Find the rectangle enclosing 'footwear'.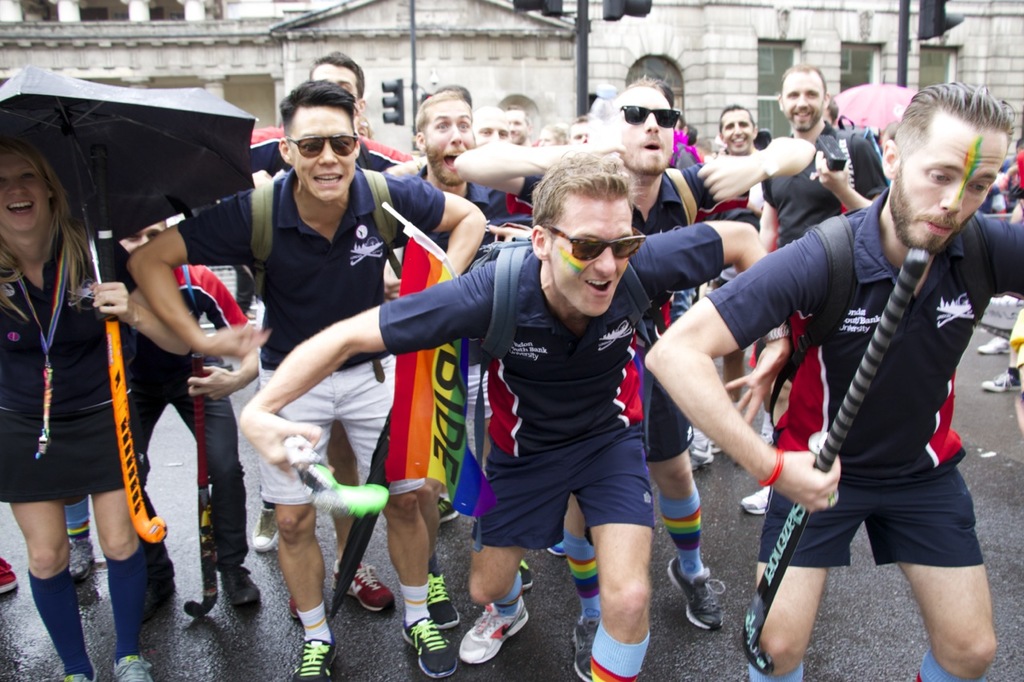
[x1=571, y1=617, x2=600, y2=681].
